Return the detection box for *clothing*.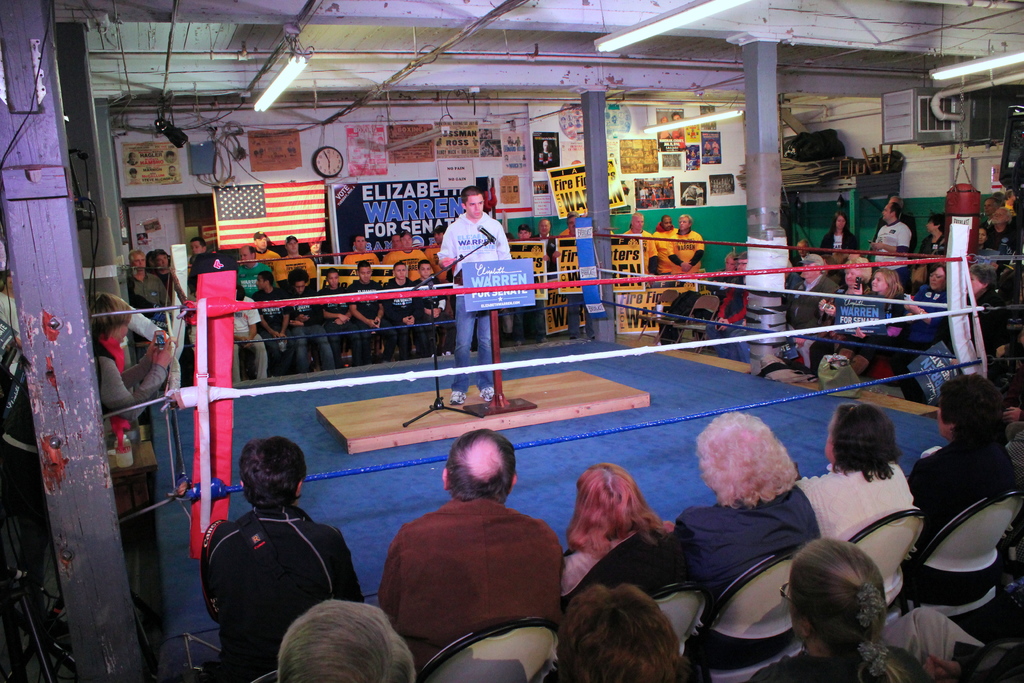
236:263:272:295.
